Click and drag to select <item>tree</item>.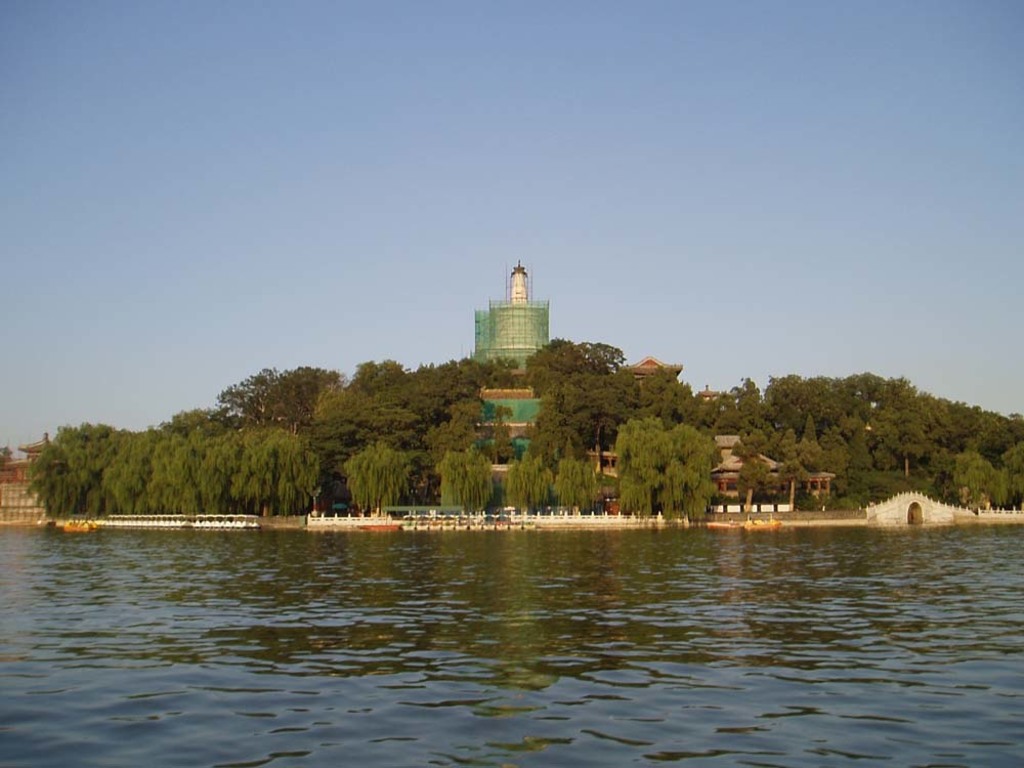
Selection: pyautogui.locateOnScreen(505, 456, 553, 512).
